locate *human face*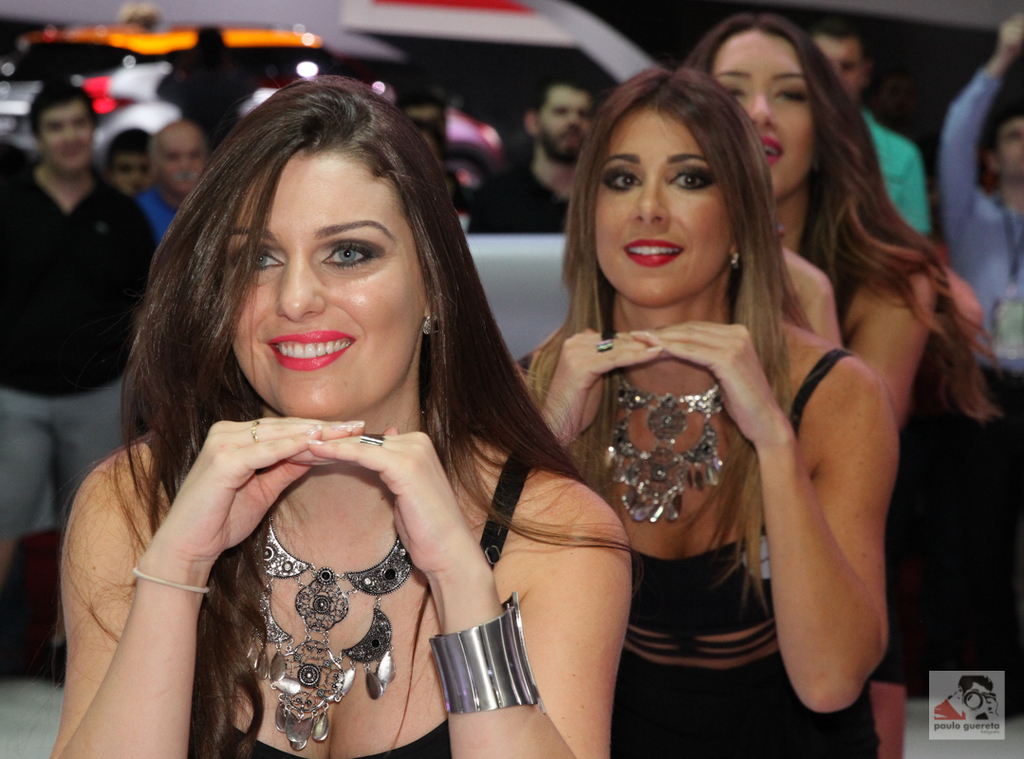
<bbox>209, 150, 424, 422</bbox>
